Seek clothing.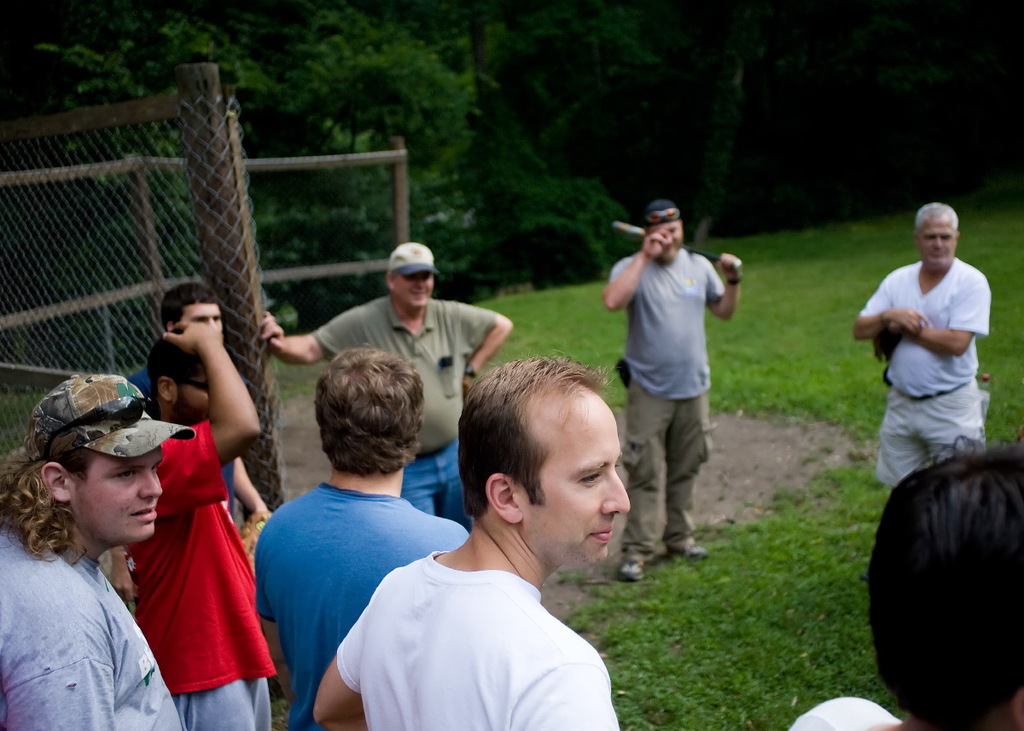
<box>125,359,155,410</box>.
